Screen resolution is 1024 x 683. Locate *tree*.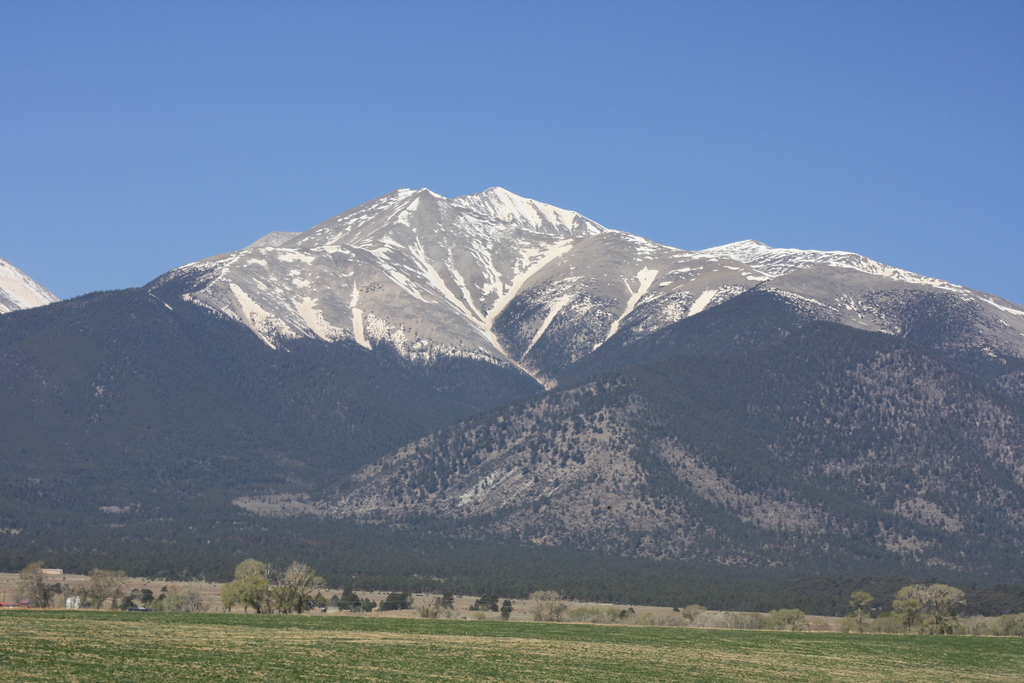
(left=890, top=587, right=932, bottom=634).
